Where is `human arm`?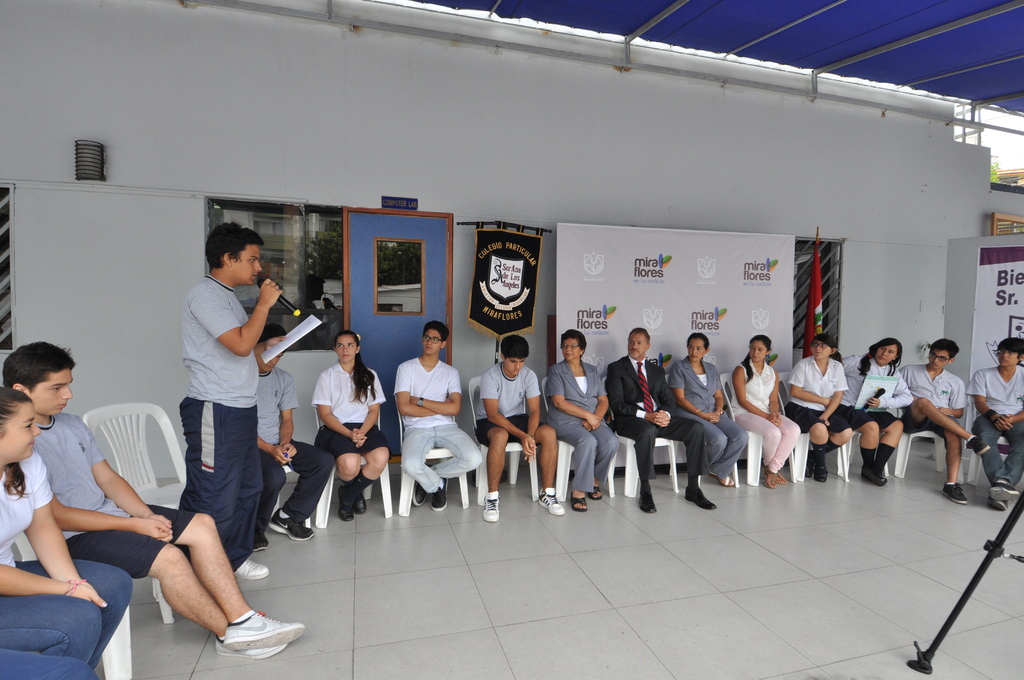
bbox=(964, 366, 1013, 435).
